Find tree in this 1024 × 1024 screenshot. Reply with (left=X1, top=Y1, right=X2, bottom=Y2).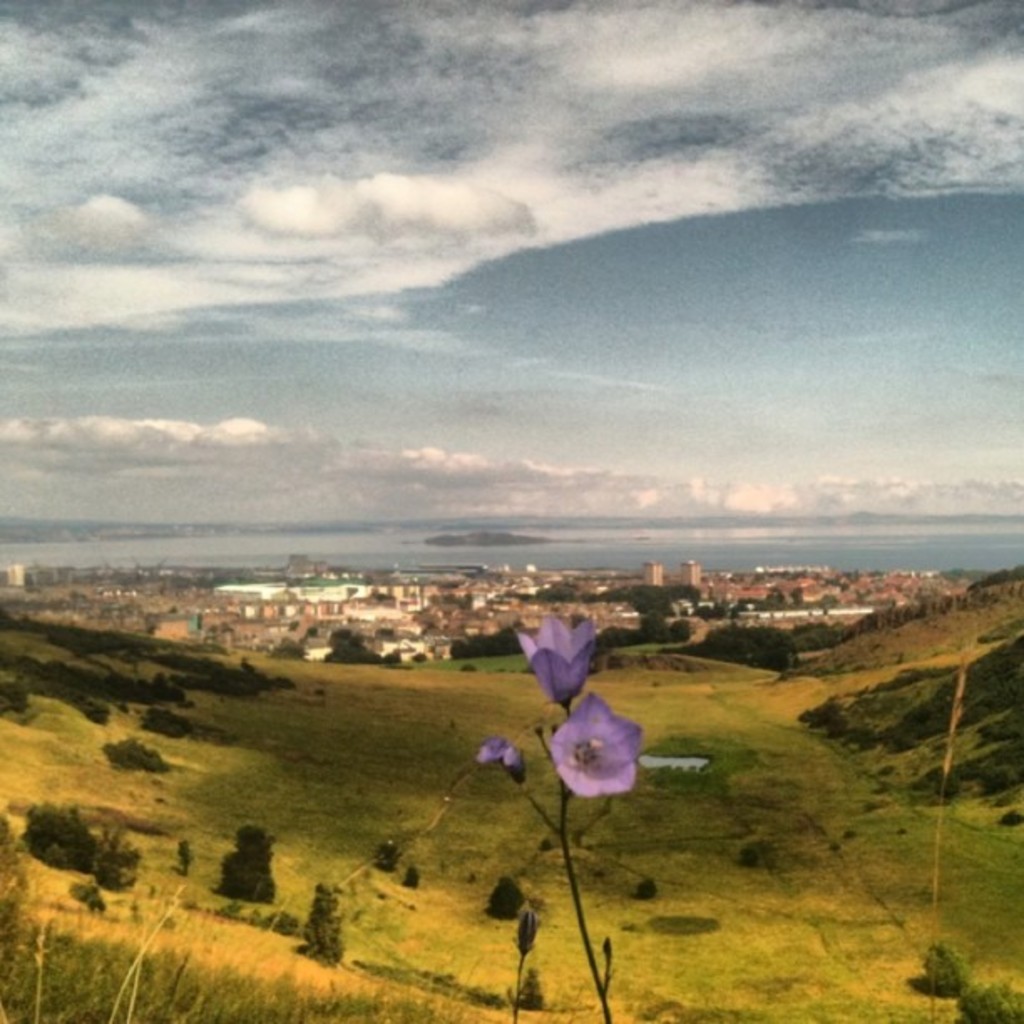
(left=952, top=979, right=1022, bottom=1022).
